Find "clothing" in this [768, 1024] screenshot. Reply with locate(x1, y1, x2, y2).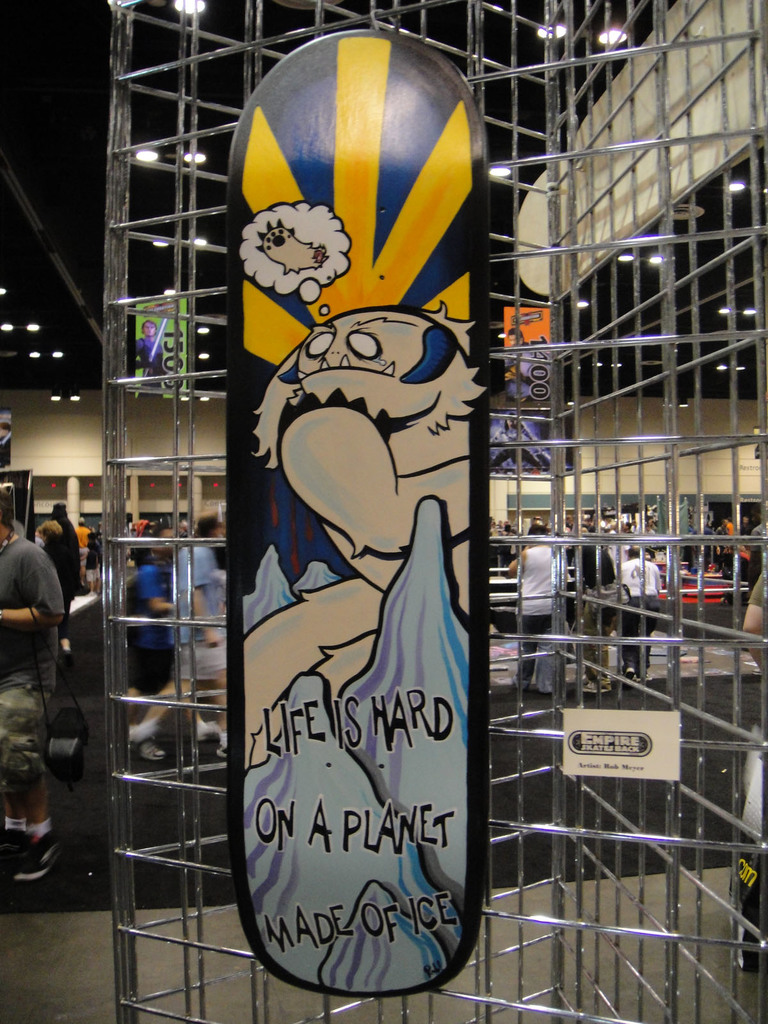
locate(130, 564, 175, 690).
